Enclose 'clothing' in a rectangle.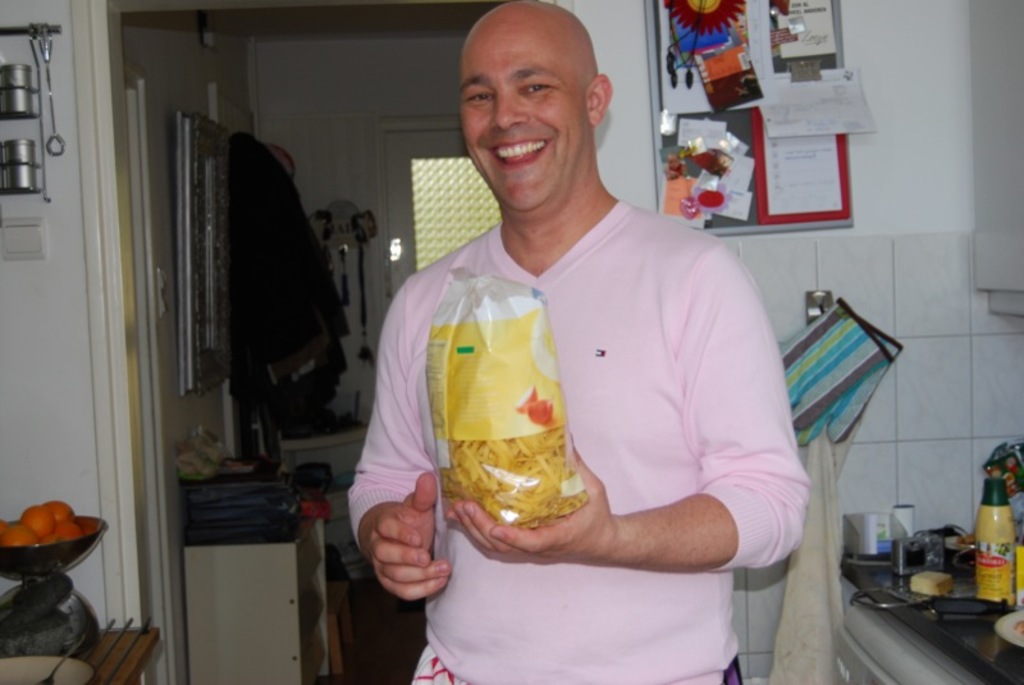
locate(348, 201, 808, 684).
